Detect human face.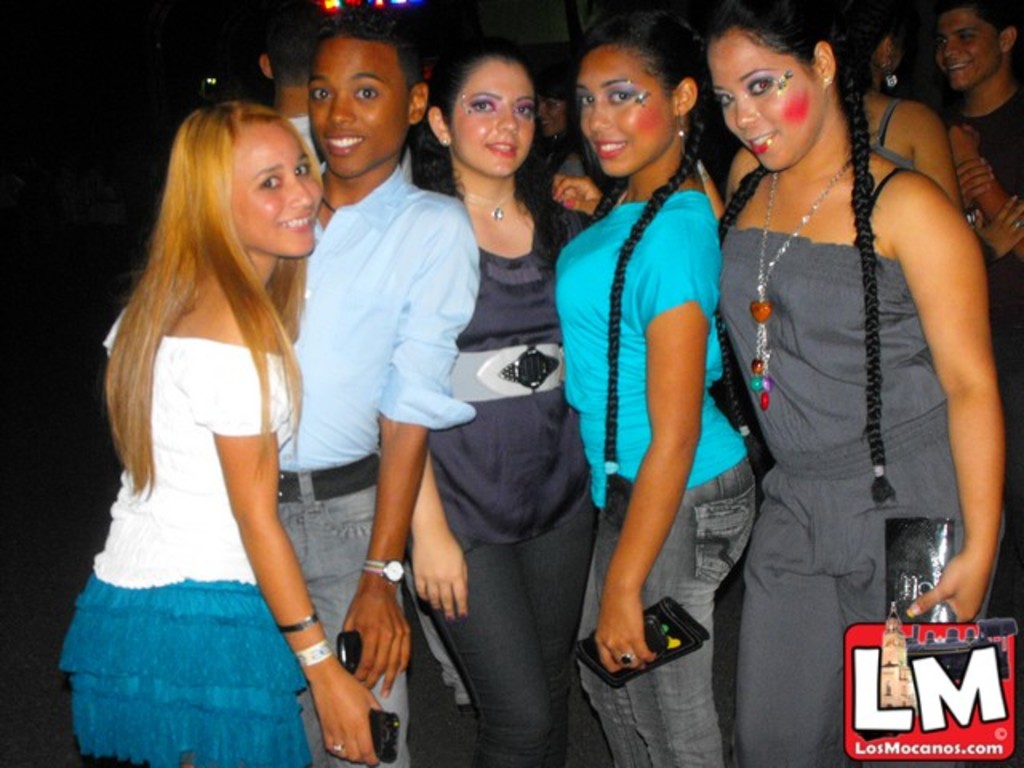
Detected at (left=936, top=6, right=994, bottom=88).
